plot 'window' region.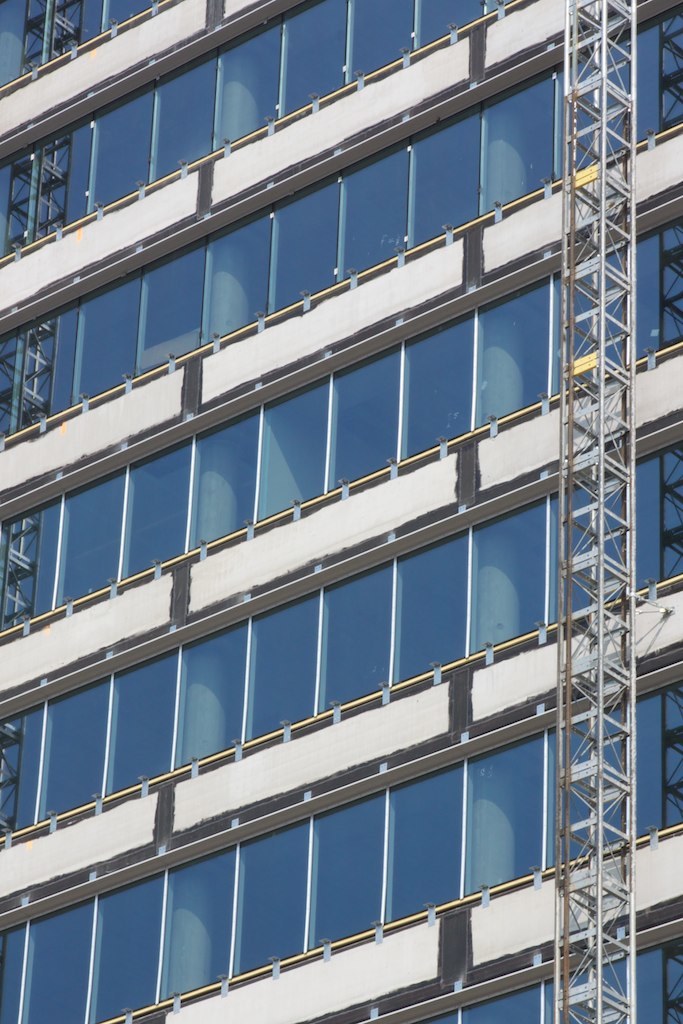
Plotted at 227/593/339/744.
